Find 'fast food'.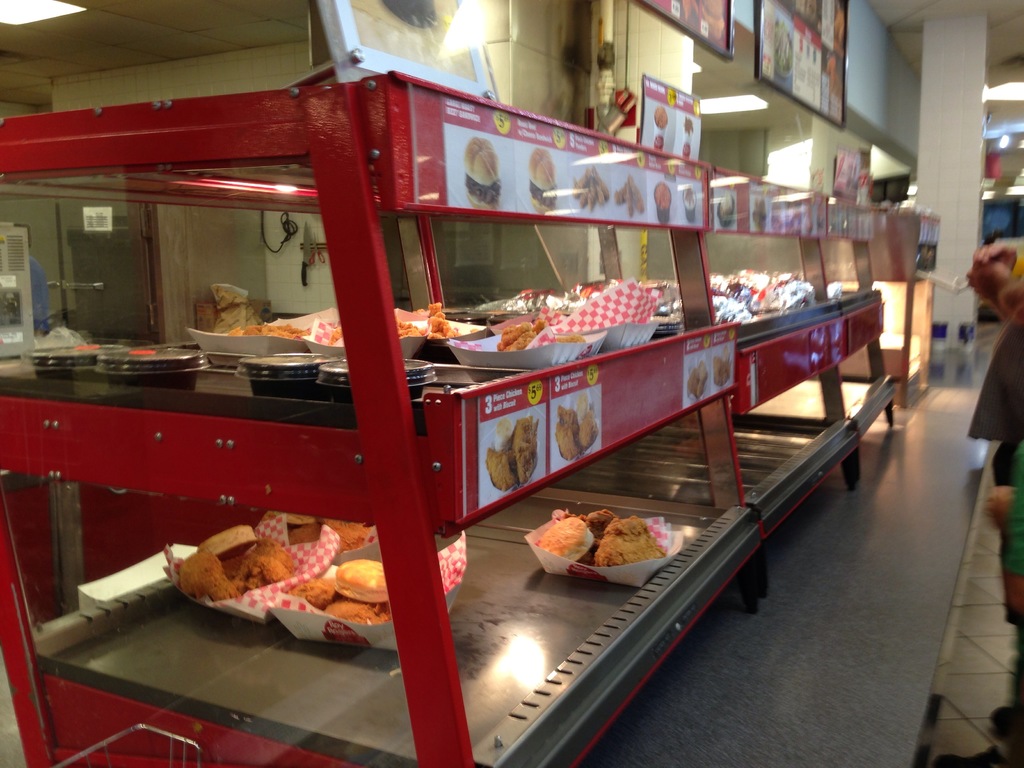
534,507,673,573.
